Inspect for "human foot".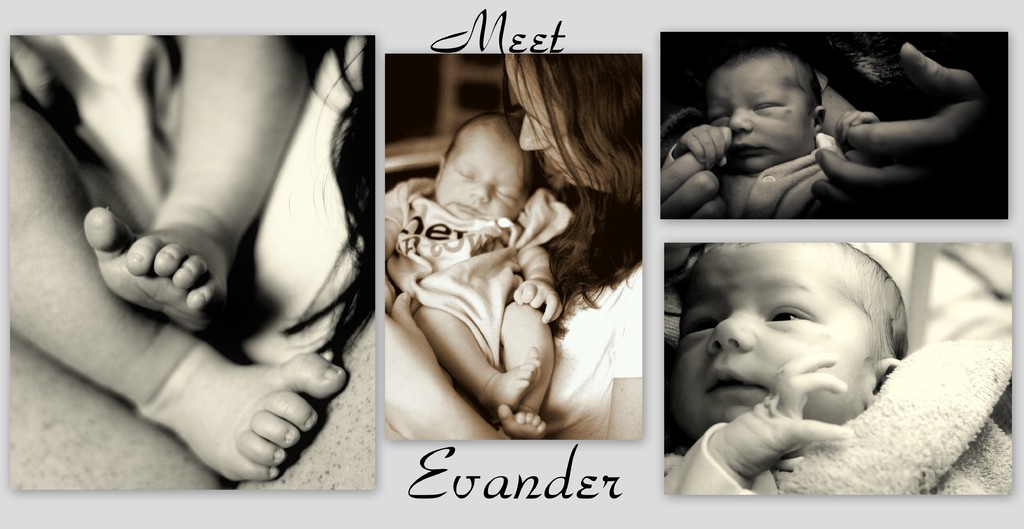
Inspection: x1=495, y1=402, x2=552, y2=443.
